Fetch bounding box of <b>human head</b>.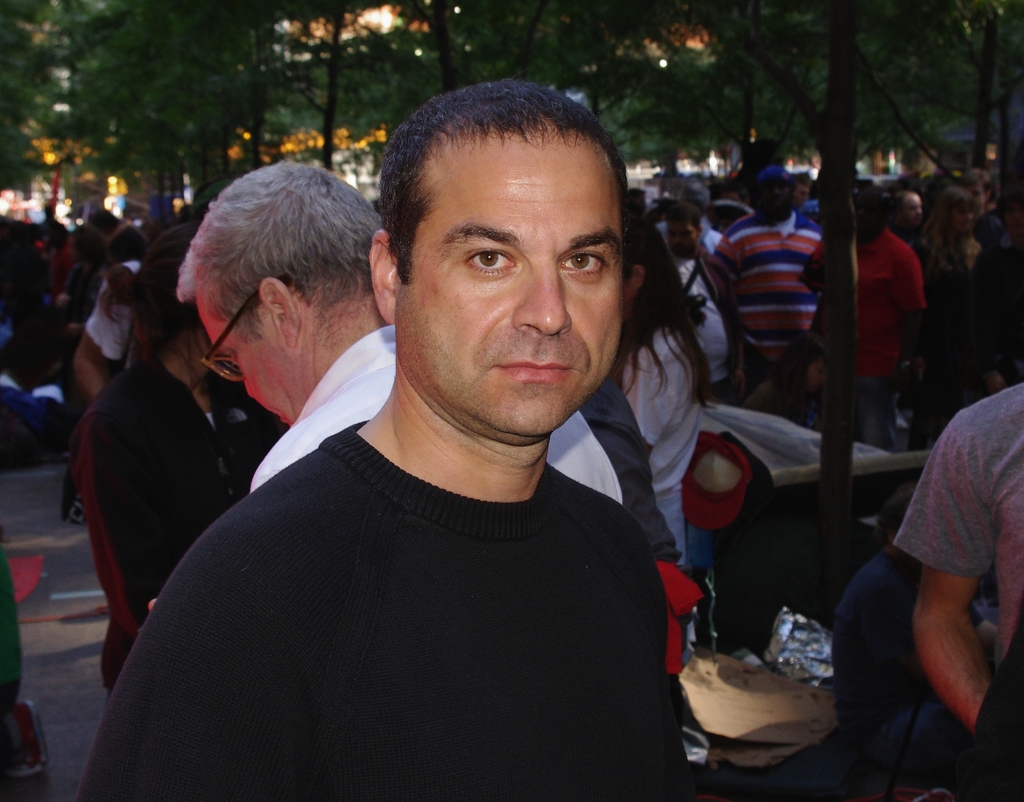
Bbox: 106:221:147:264.
